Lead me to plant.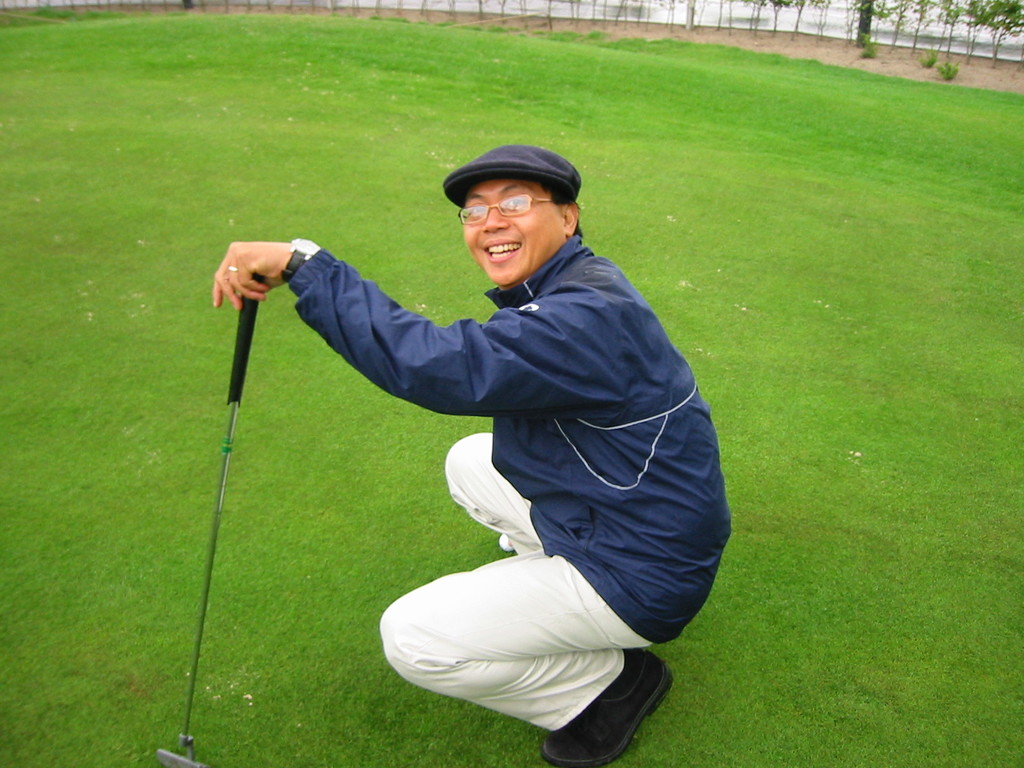
Lead to <bbox>913, 40, 944, 79</bbox>.
